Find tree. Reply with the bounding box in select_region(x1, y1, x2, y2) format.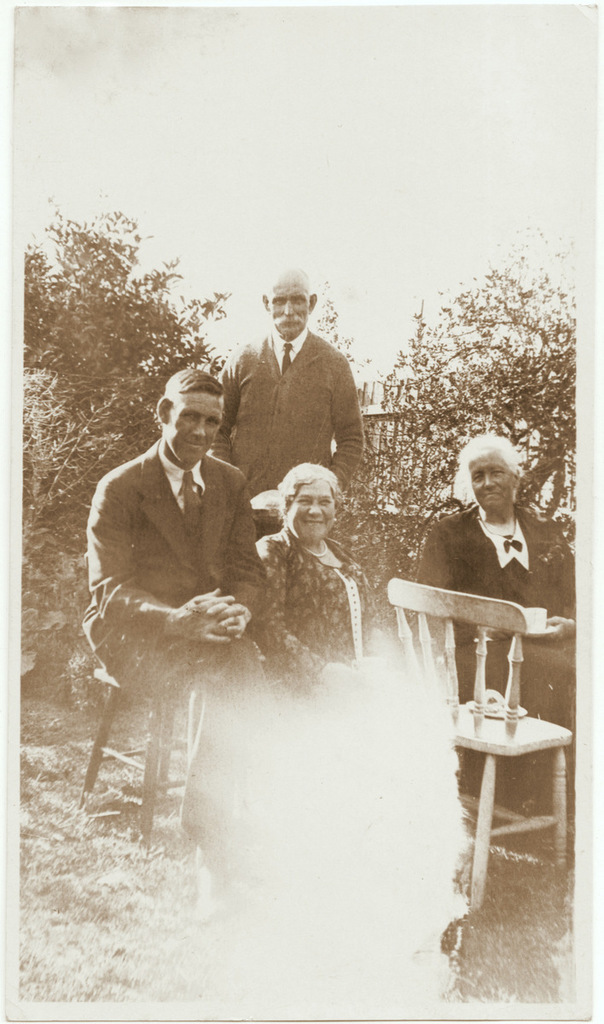
select_region(23, 195, 241, 709).
